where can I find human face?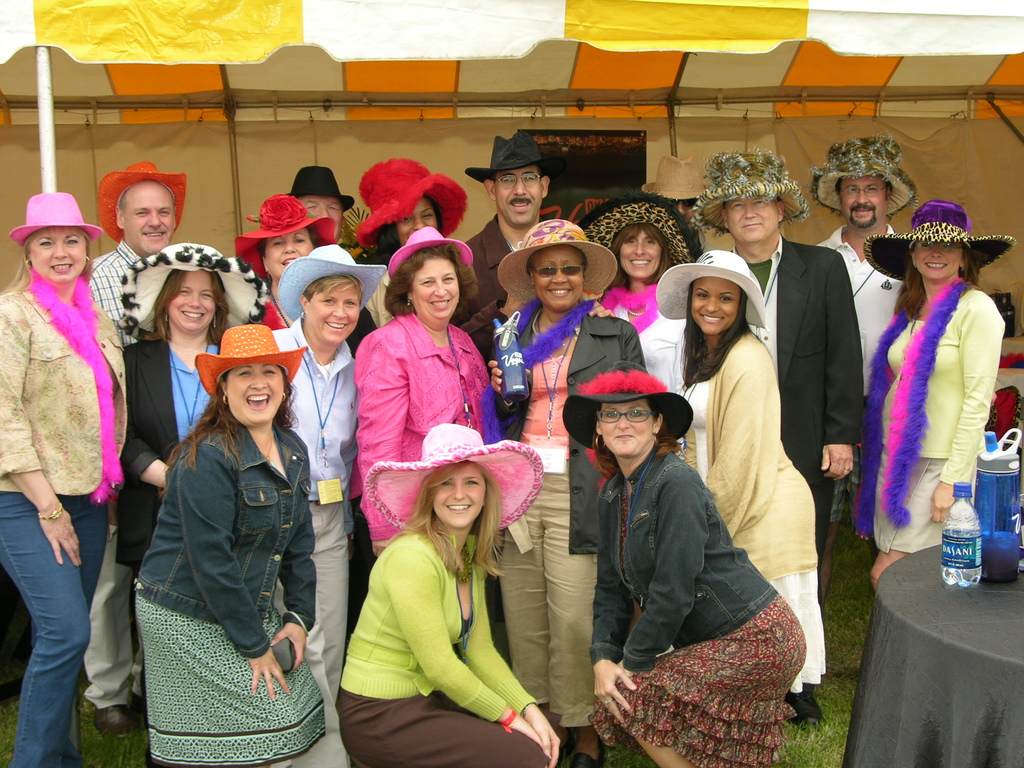
You can find it at rect(266, 221, 311, 283).
